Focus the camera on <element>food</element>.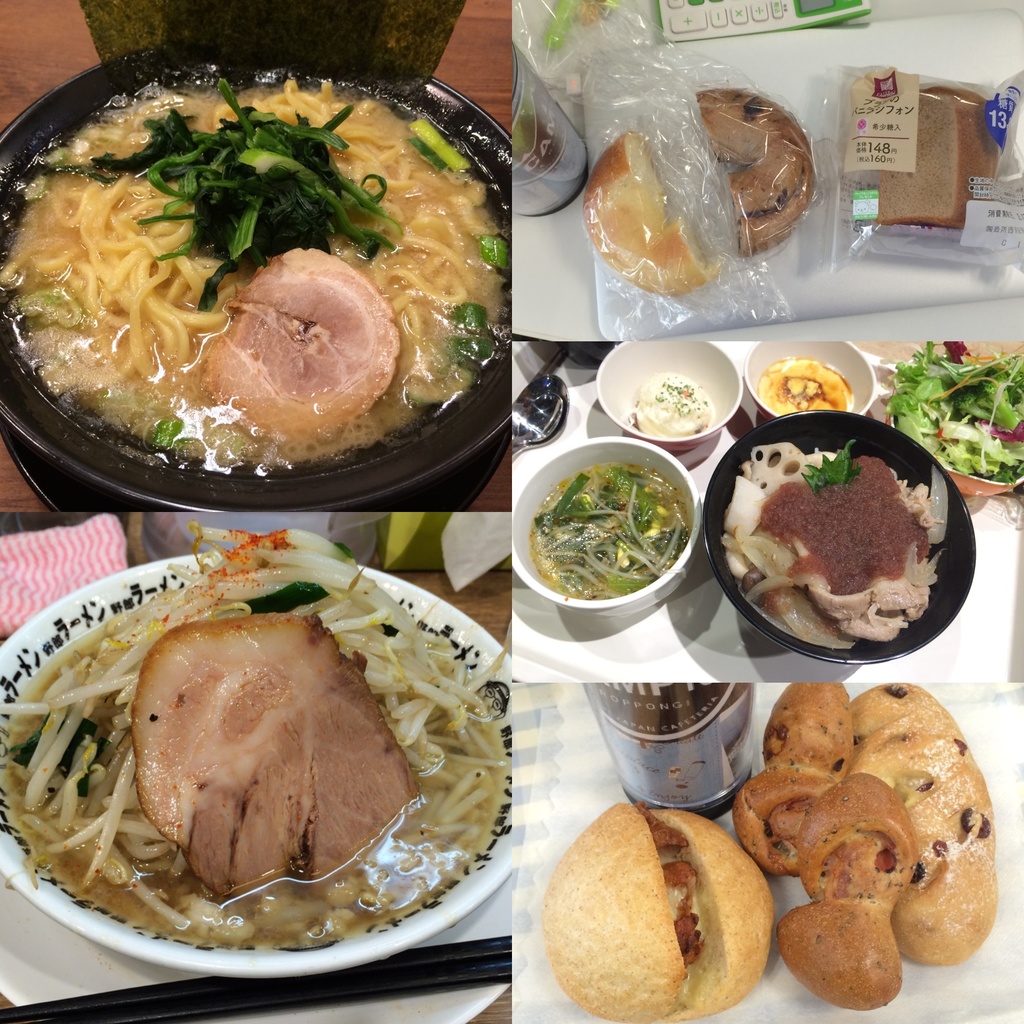
Focus region: region(43, 73, 495, 484).
